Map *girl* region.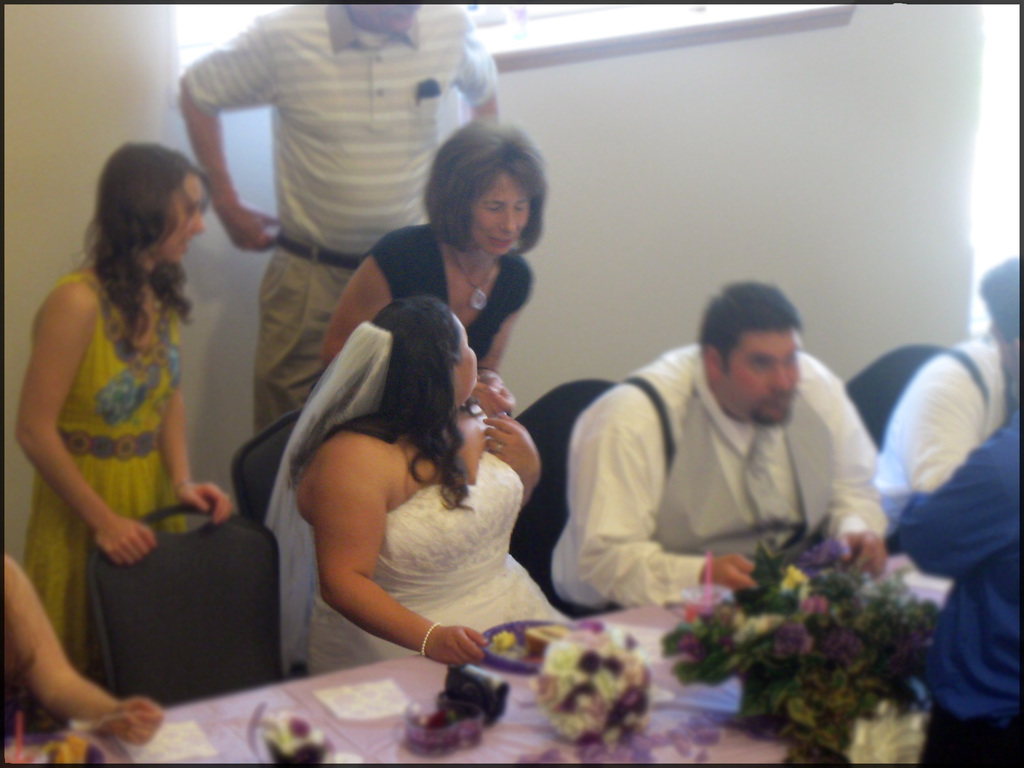
Mapped to x1=15 y1=143 x2=238 y2=682.
